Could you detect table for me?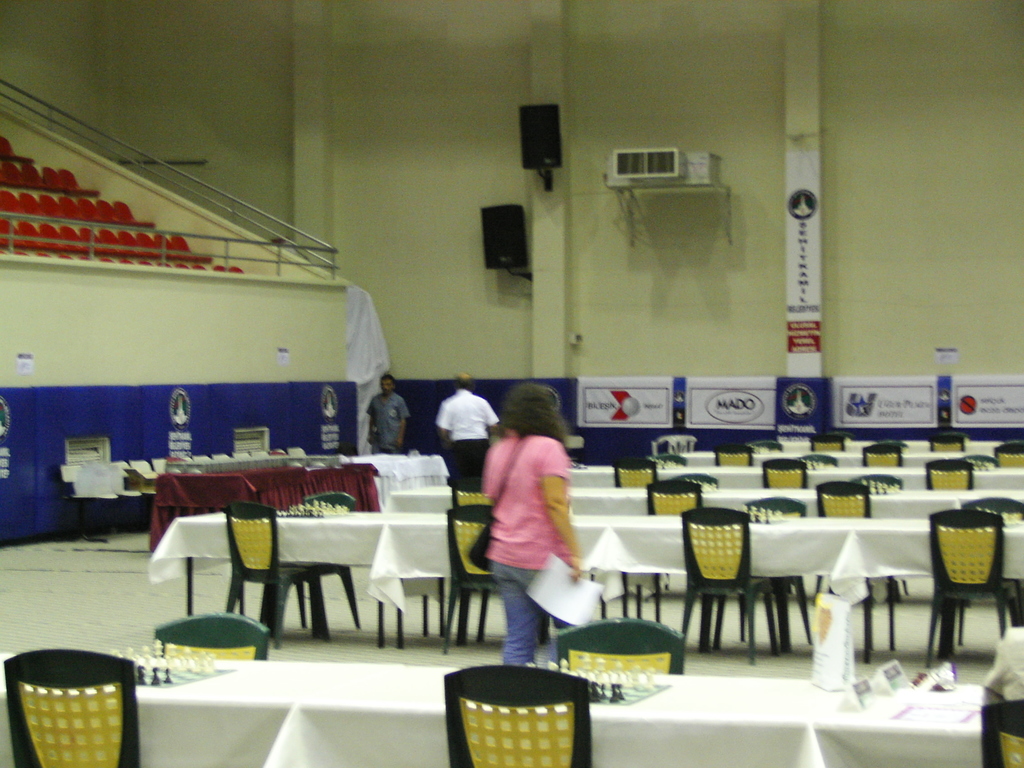
Detection result: 186:496:463:645.
